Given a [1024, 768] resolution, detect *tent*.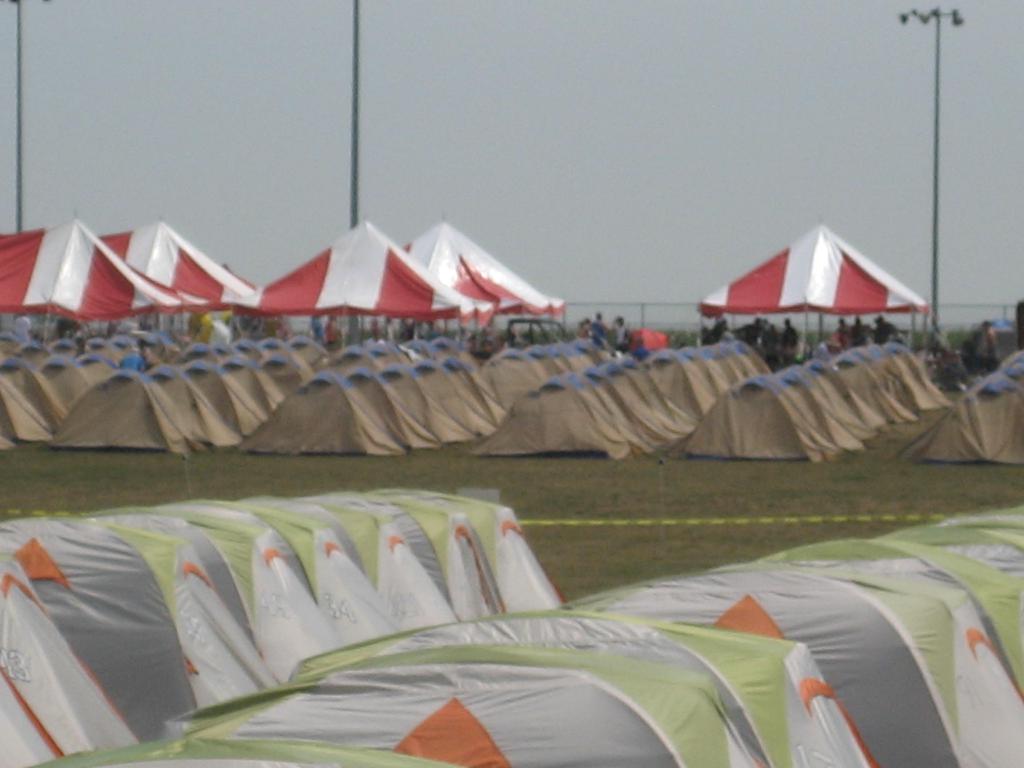
select_region(344, 365, 441, 447).
